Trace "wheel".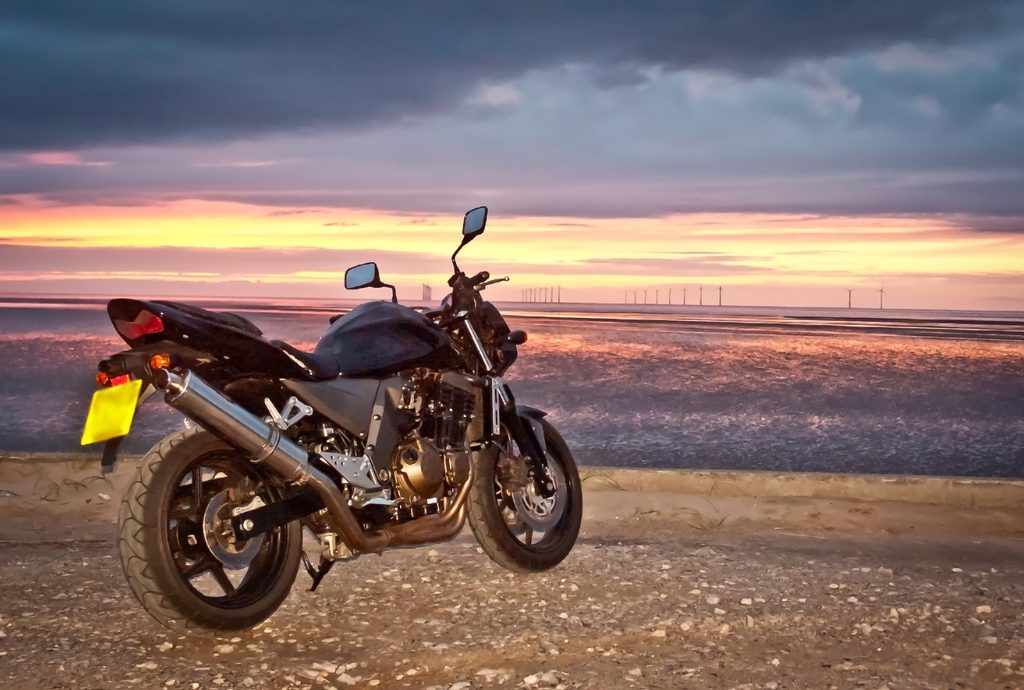
Traced to <region>118, 429, 302, 641</region>.
